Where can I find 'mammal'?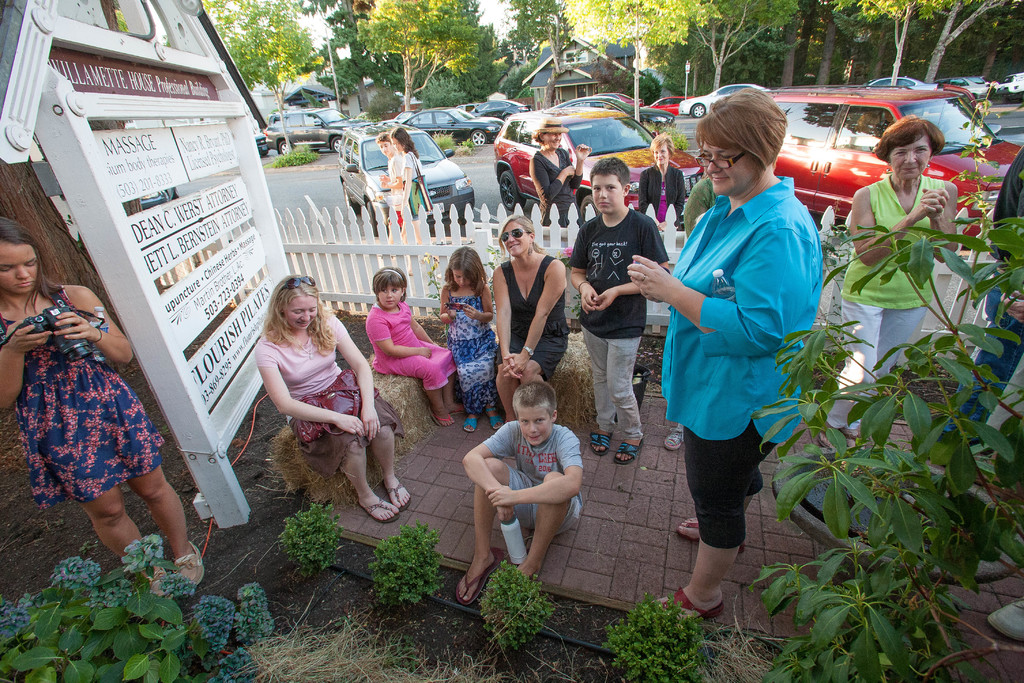
You can find it at <box>960,346,1023,646</box>.
